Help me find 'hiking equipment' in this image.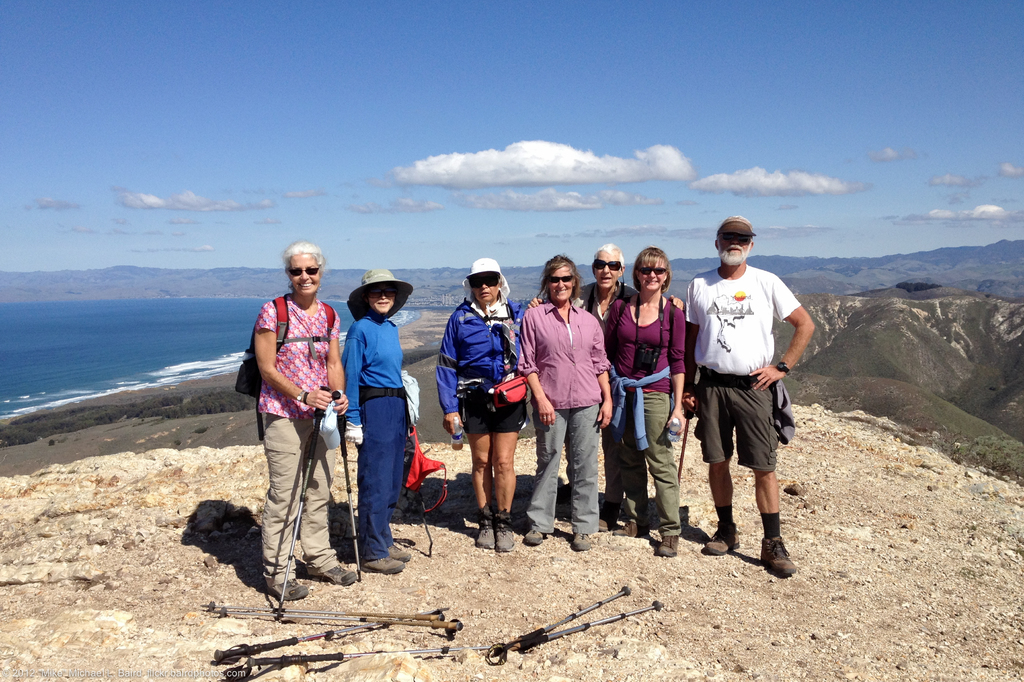
Found it: select_region(499, 601, 666, 654).
